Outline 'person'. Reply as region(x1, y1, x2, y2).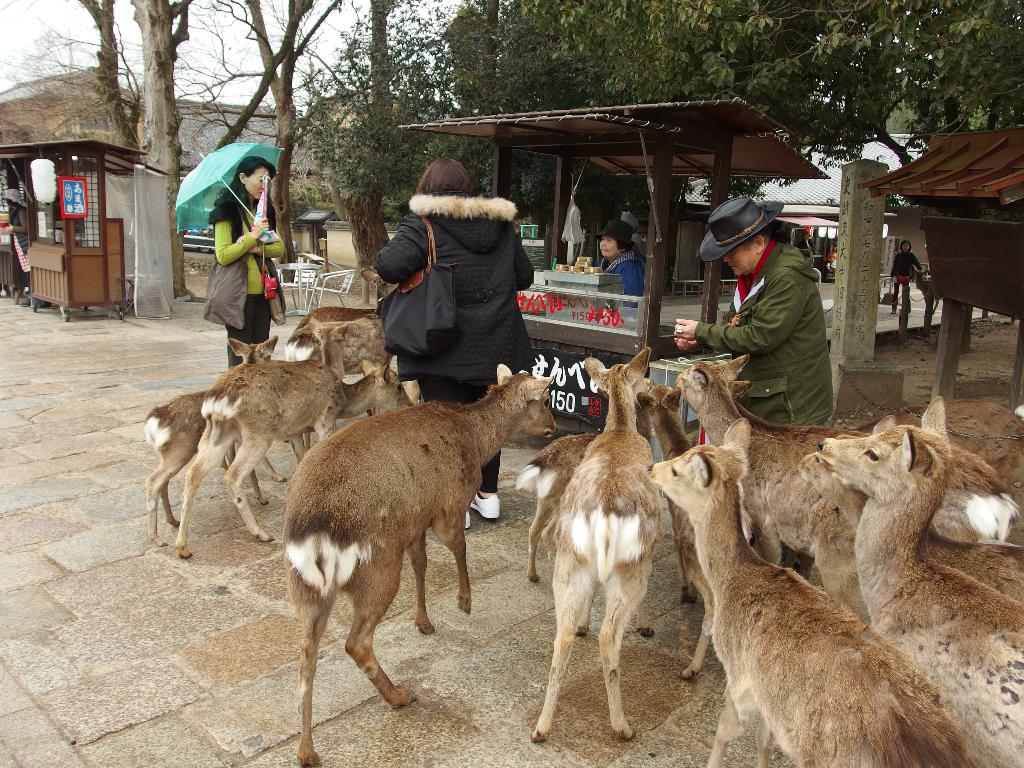
region(888, 241, 936, 319).
